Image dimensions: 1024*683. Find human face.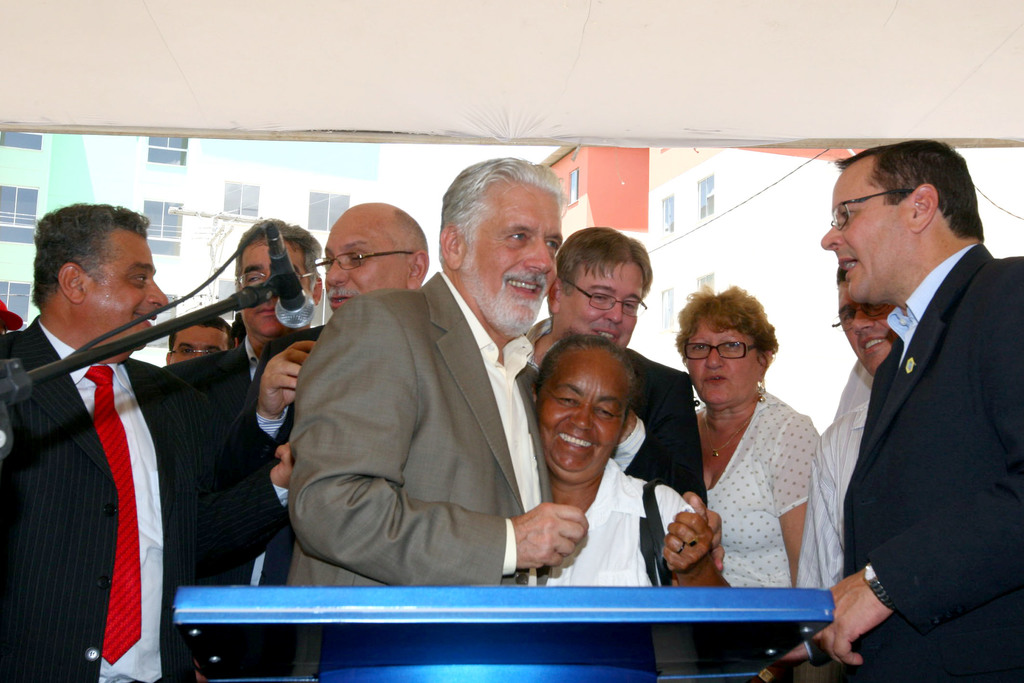
locate(557, 265, 639, 348).
